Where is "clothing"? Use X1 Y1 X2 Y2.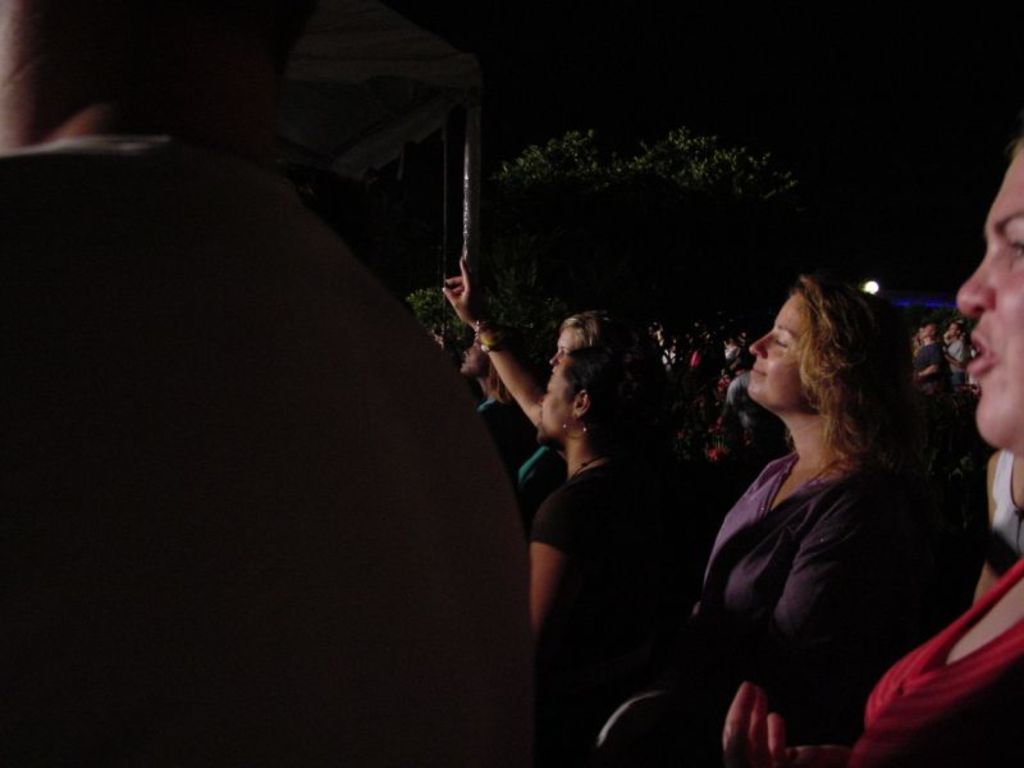
858 563 1023 767.
